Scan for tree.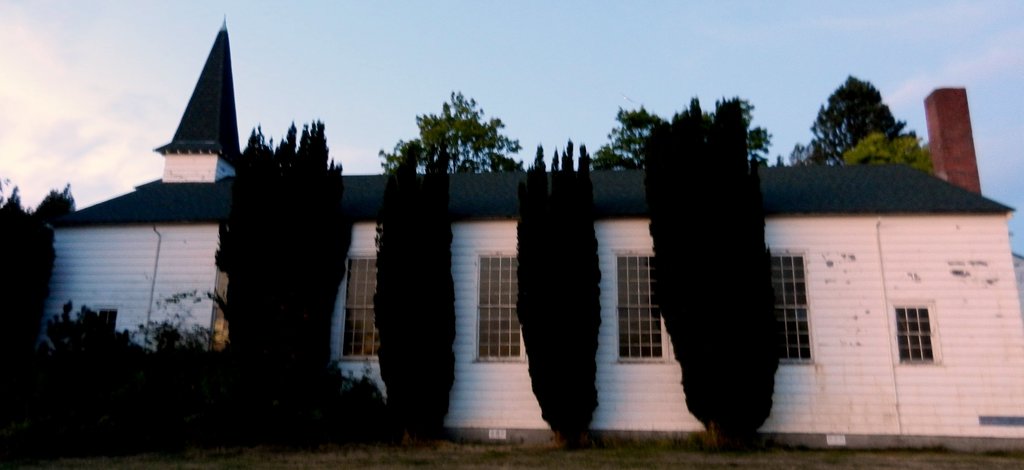
Scan result: 812:61:912:174.
